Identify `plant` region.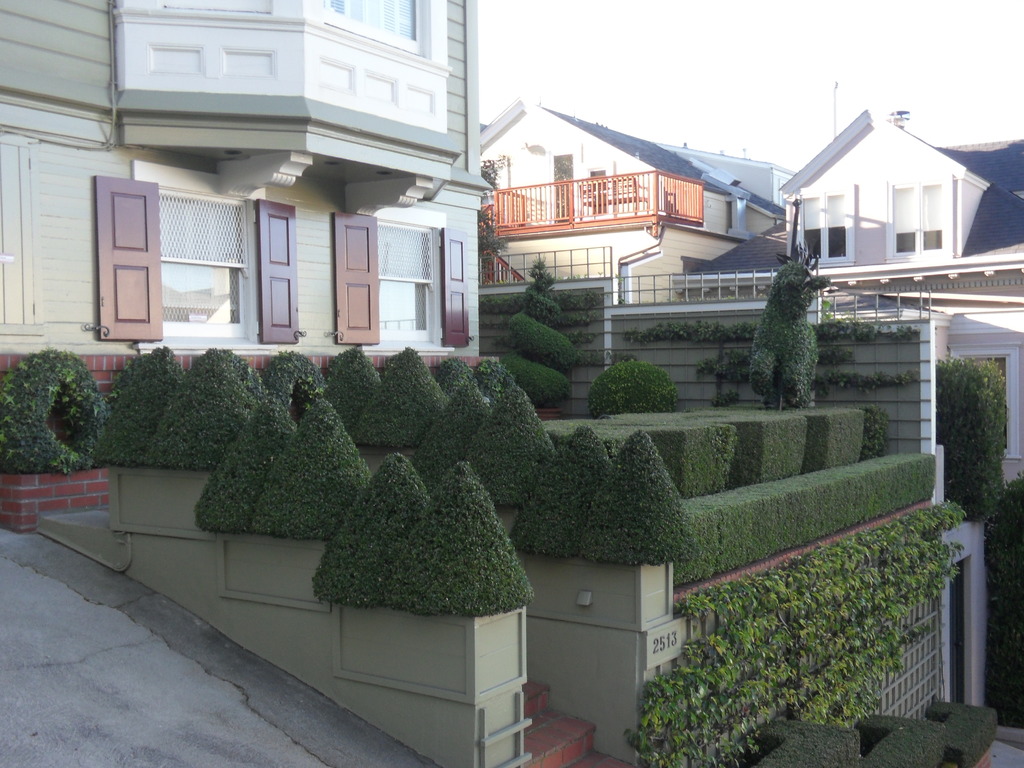
Region: region(433, 353, 477, 399).
